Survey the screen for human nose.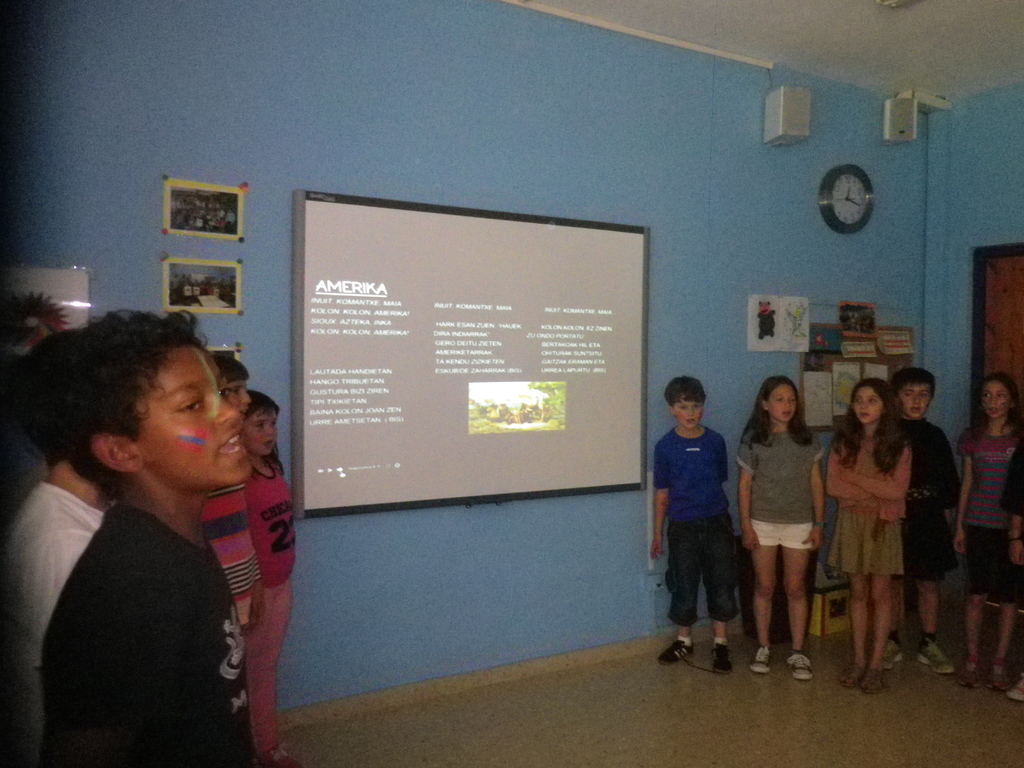
Survey found: l=240, t=392, r=251, b=403.
